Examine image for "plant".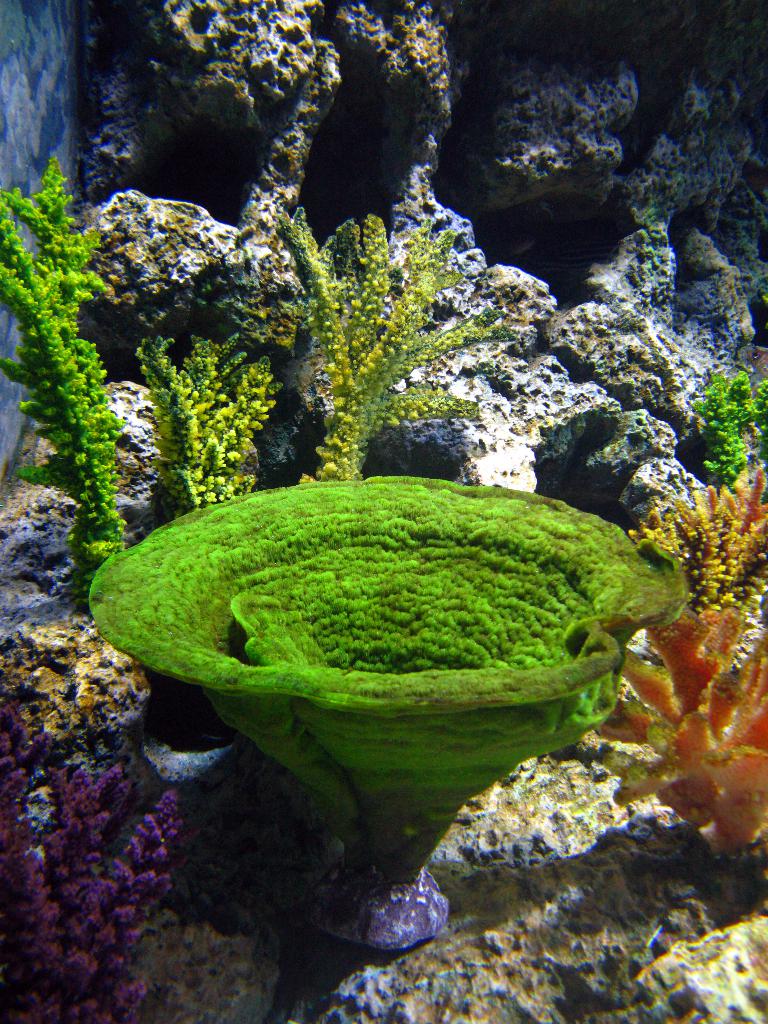
Examination result: 279, 213, 550, 486.
